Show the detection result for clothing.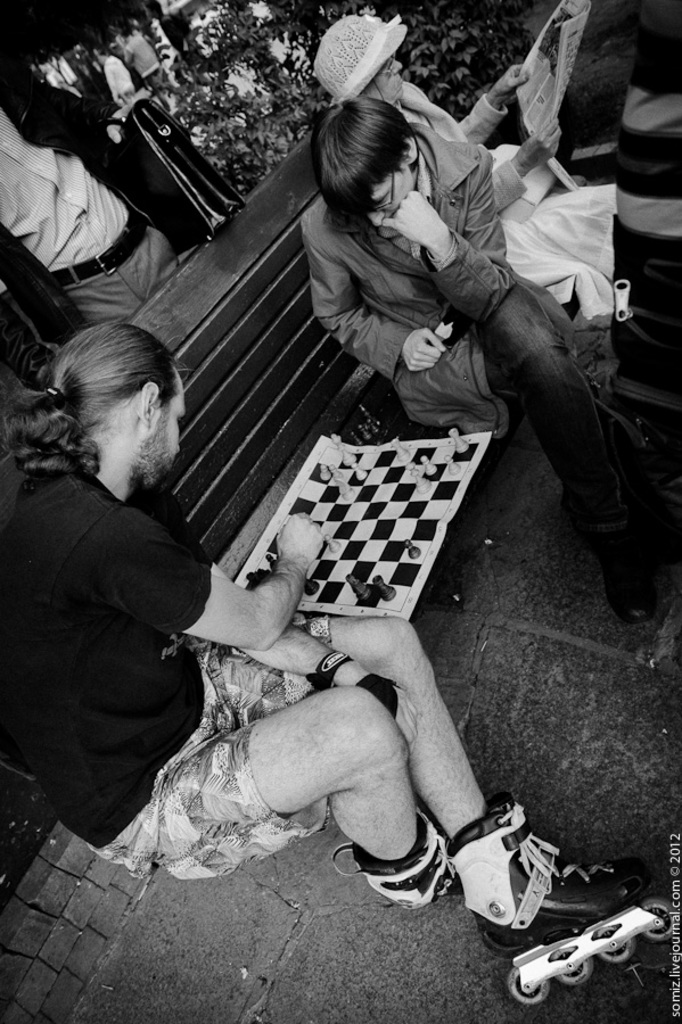
(left=297, top=130, right=622, bottom=428).
